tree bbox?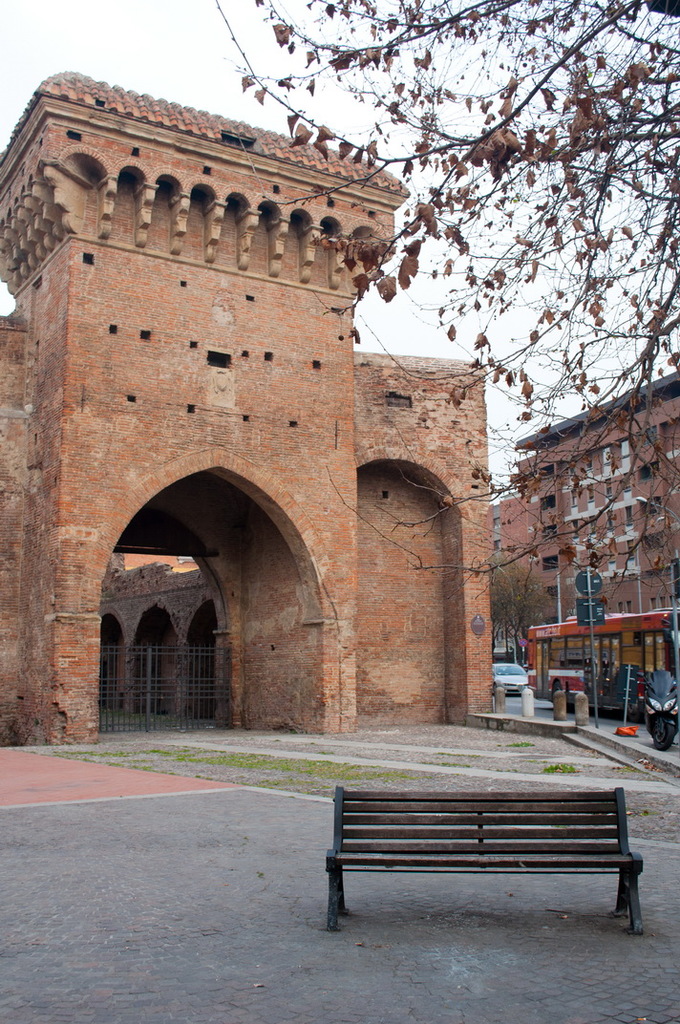
box(481, 556, 542, 661)
